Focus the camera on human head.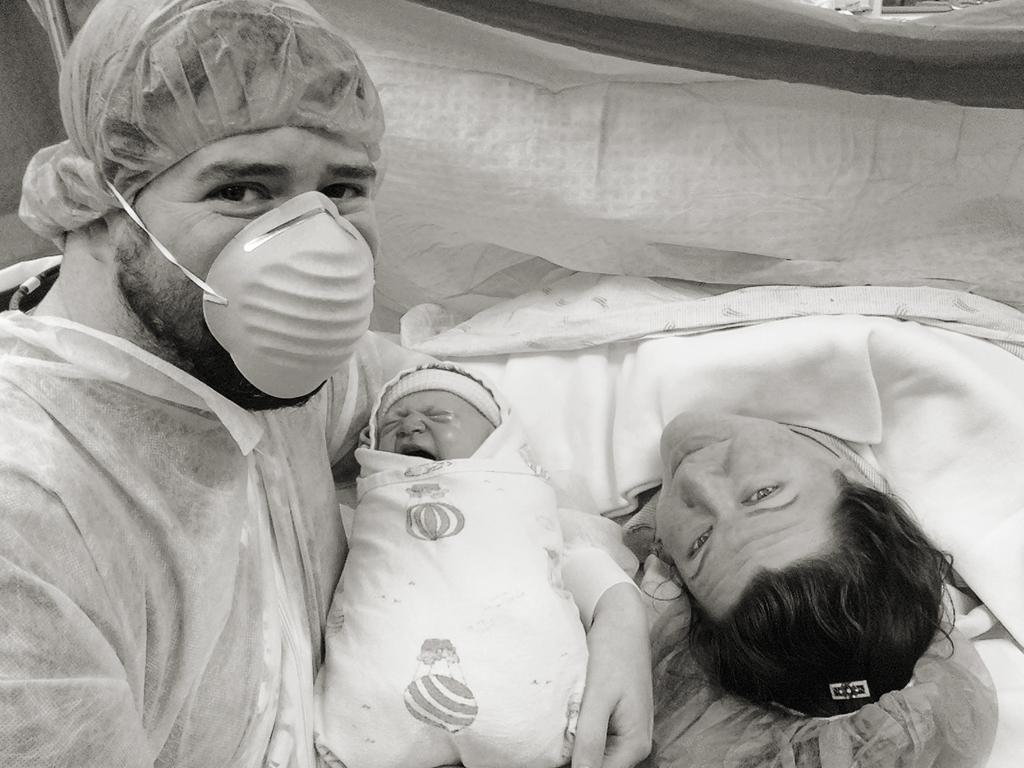
Focus region: [636, 357, 929, 693].
